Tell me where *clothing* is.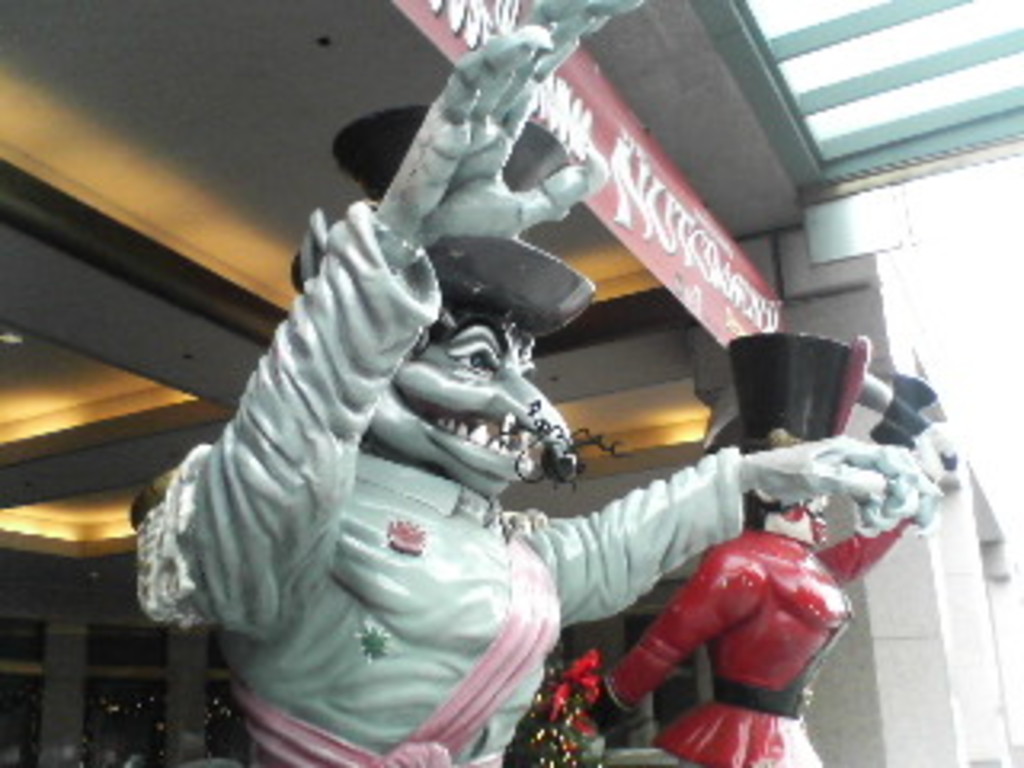
*clothing* is at x1=592 y1=512 x2=912 y2=765.
